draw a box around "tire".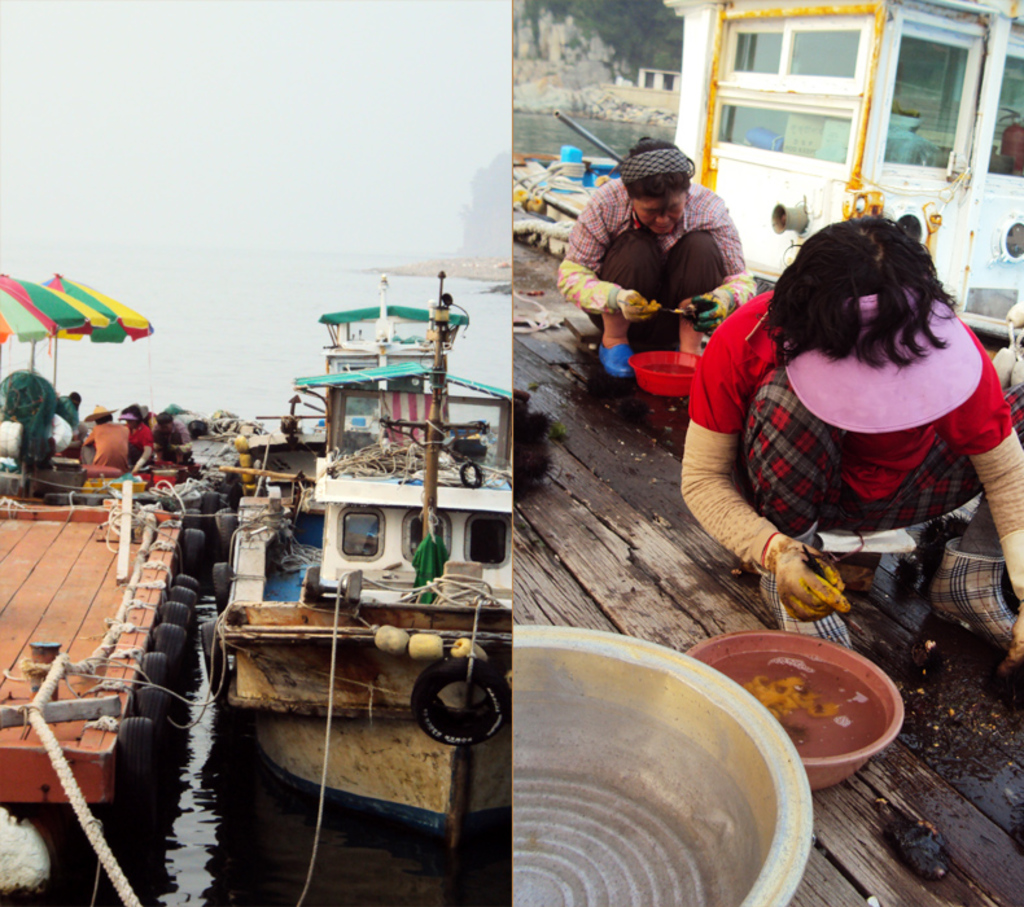
[left=301, top=568, right=320, bottom=597].
